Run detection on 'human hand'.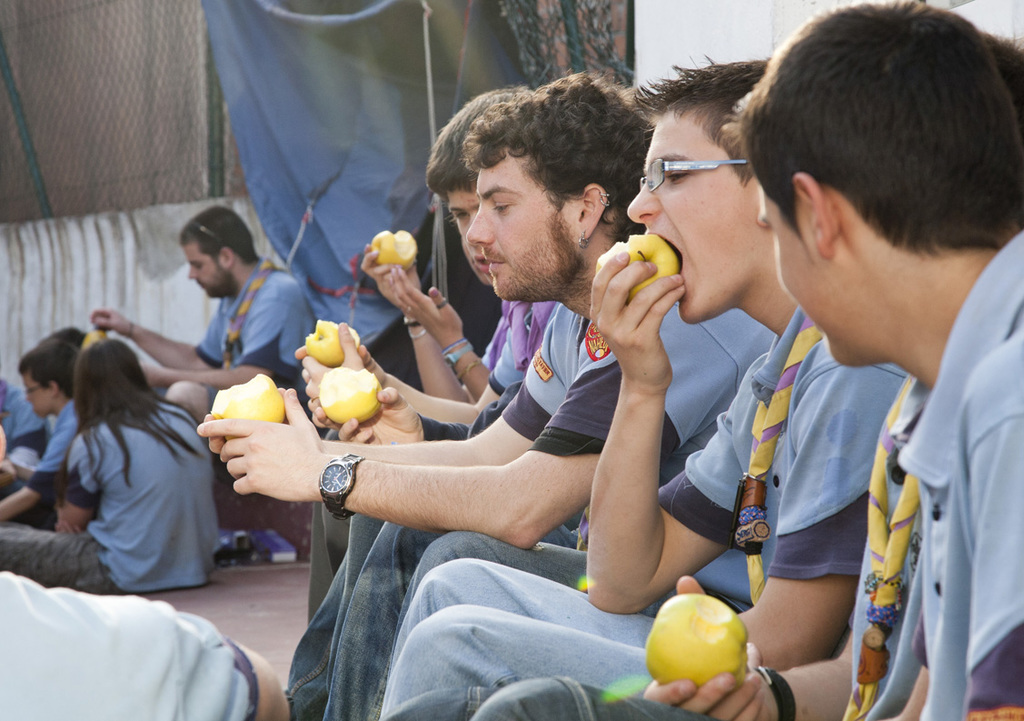
Result: (x1=387, y1=265, x2=468, y2=348).
